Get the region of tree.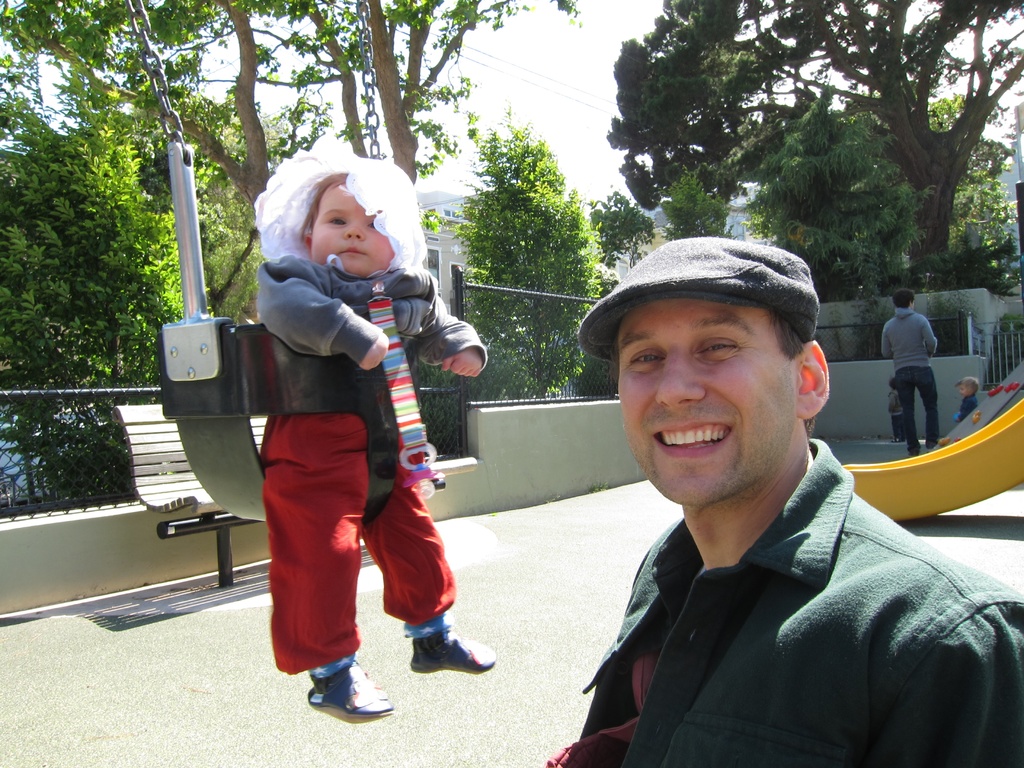
(504,118,611,393).
